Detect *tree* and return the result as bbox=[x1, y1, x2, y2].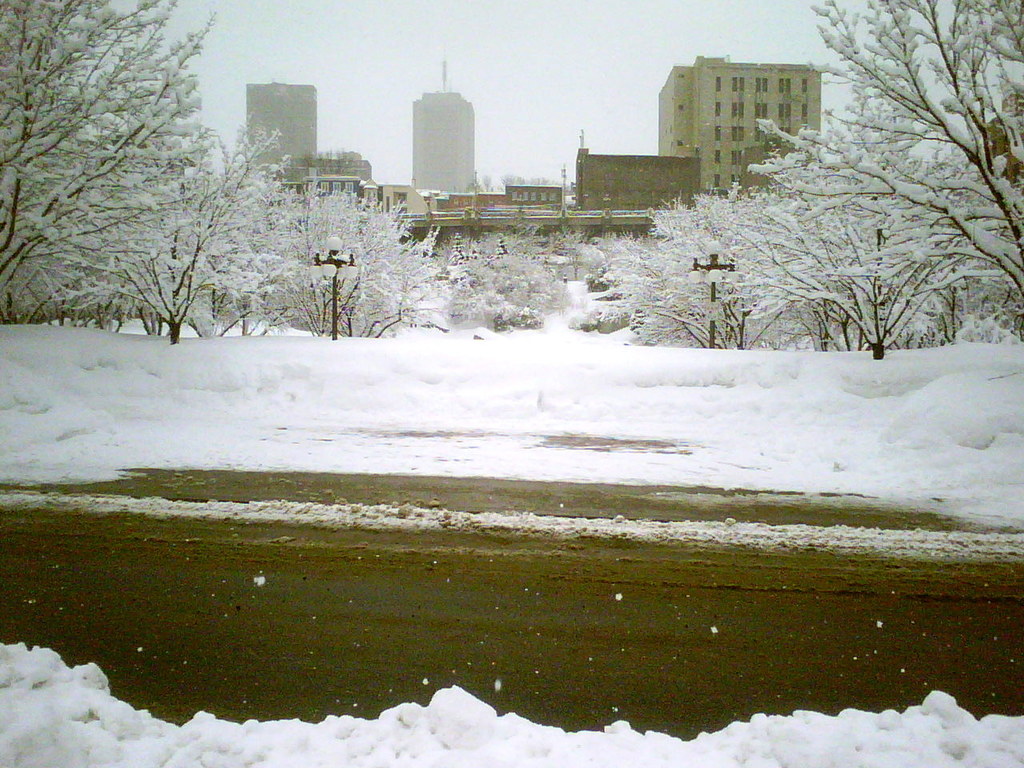
bbox=[242, 201, 398, 332].
